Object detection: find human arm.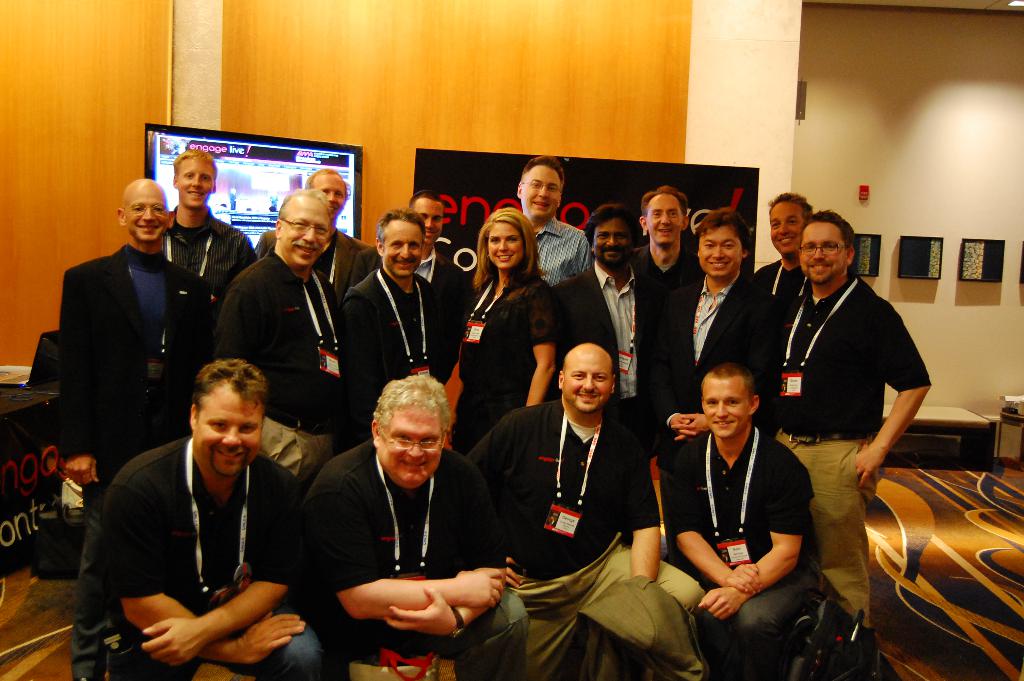
[619,427,671,582].
